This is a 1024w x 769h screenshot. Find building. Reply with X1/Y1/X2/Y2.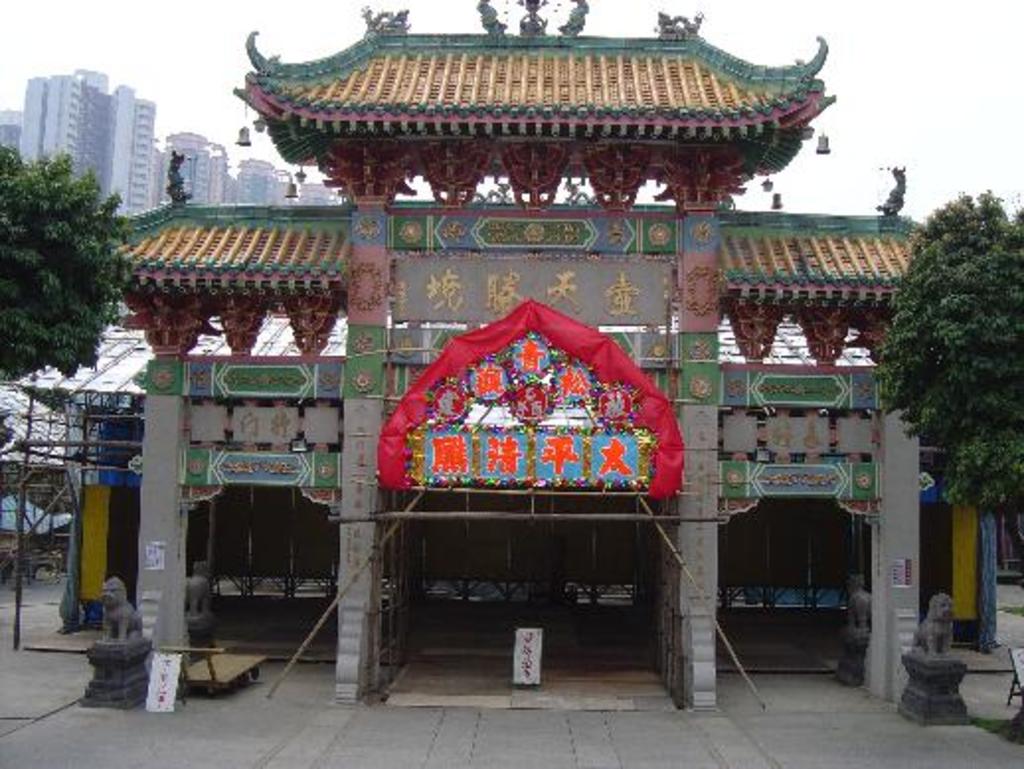
0/67/346/219.
